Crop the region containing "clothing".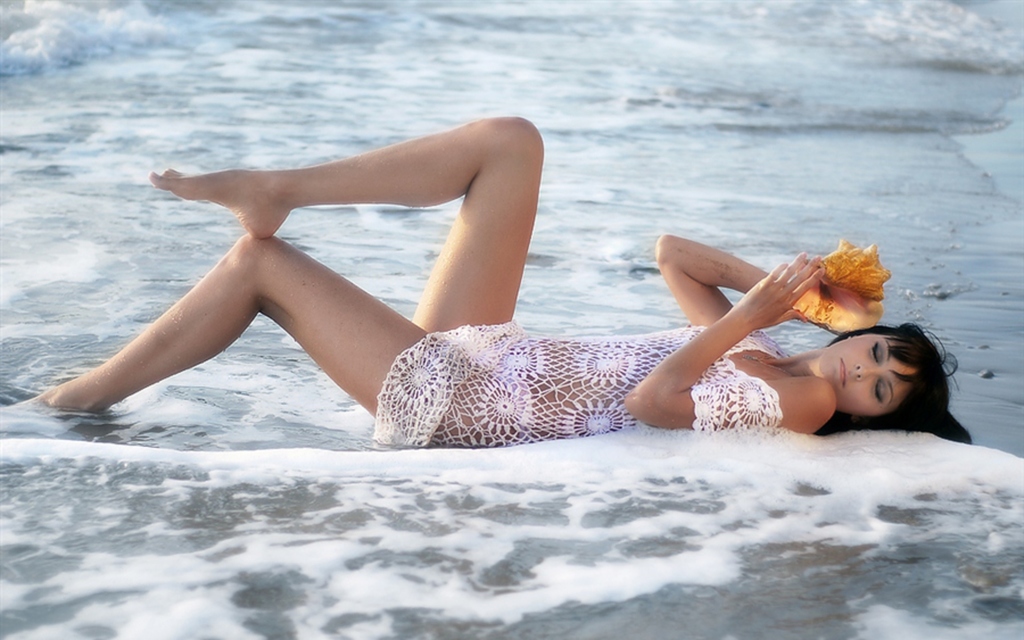
Crop region: [x1=369, y1=326, x2=792, y2=447].
